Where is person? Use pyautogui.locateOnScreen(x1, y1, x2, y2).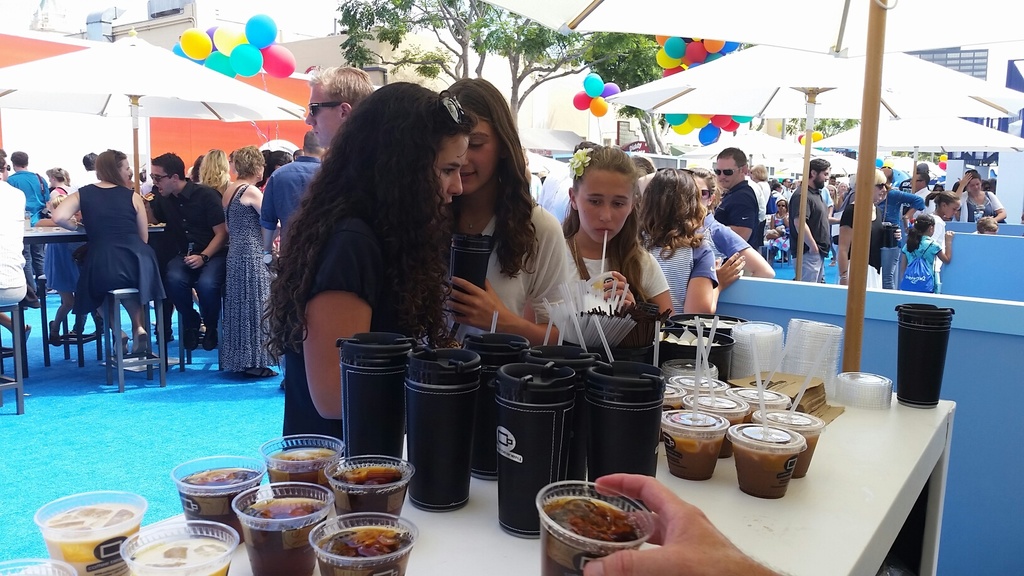
pyautogui.locateOnScreen(956, 168, 1009, 222).
